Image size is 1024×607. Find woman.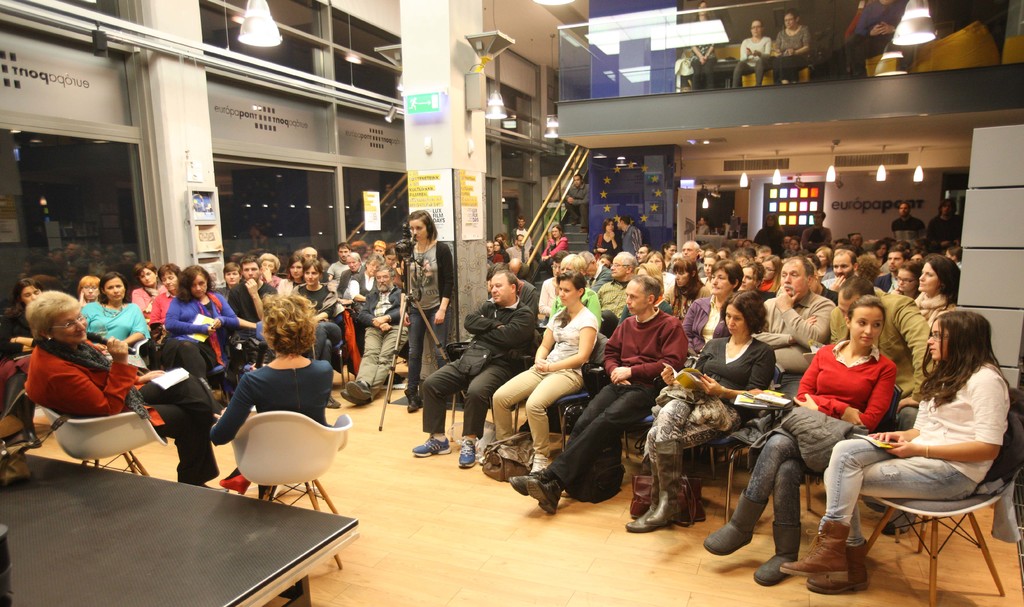
[left=808, top=244, right=834, bottom=280].
